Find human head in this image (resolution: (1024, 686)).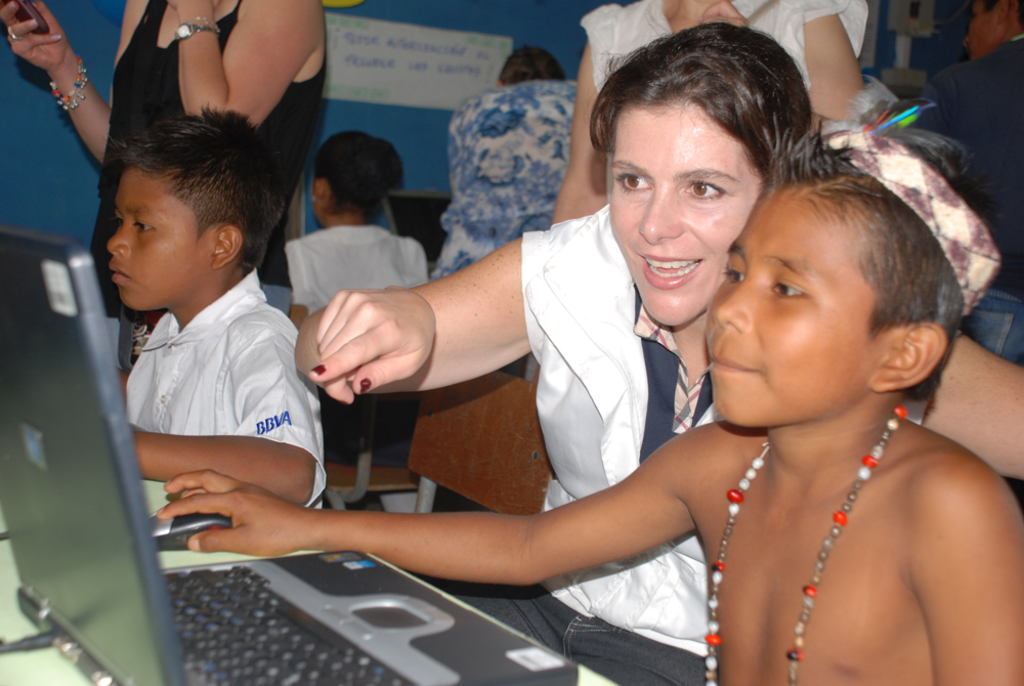
bbox(604, 20, 795, 344).
